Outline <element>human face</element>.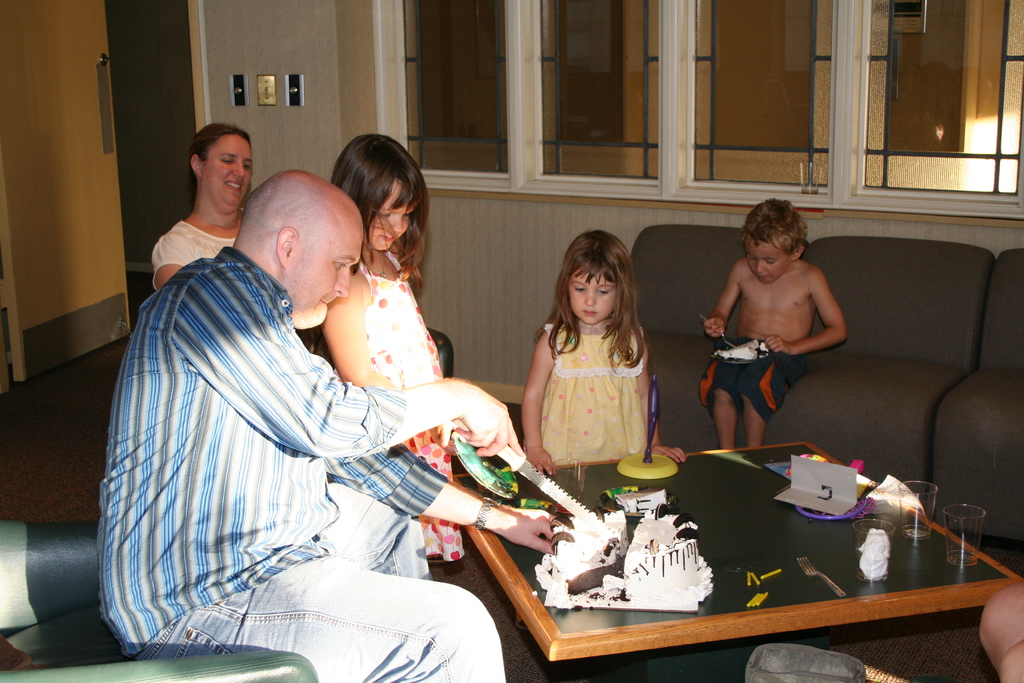
Outline: region(287, 192, 366, 331).
